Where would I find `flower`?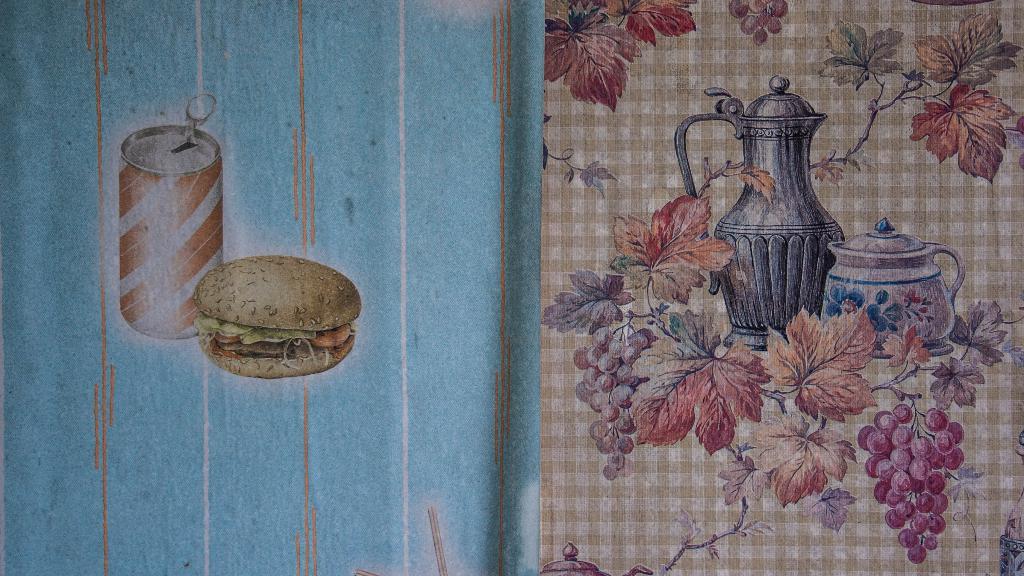
At crop(608, 198, 740, 294).
